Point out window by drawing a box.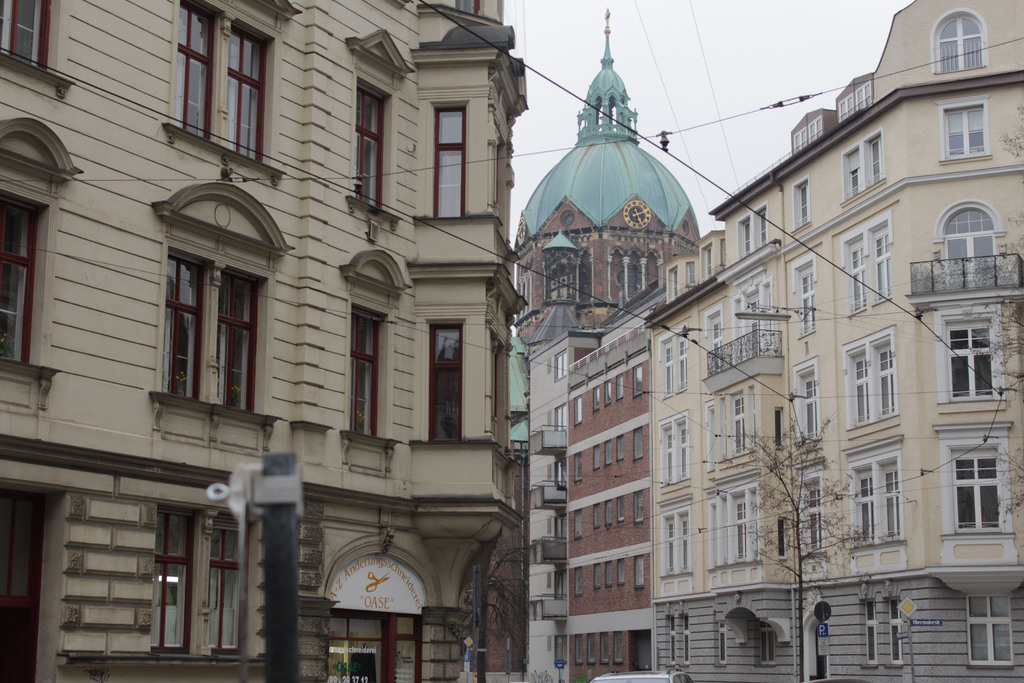
(957,586,1023,682).
